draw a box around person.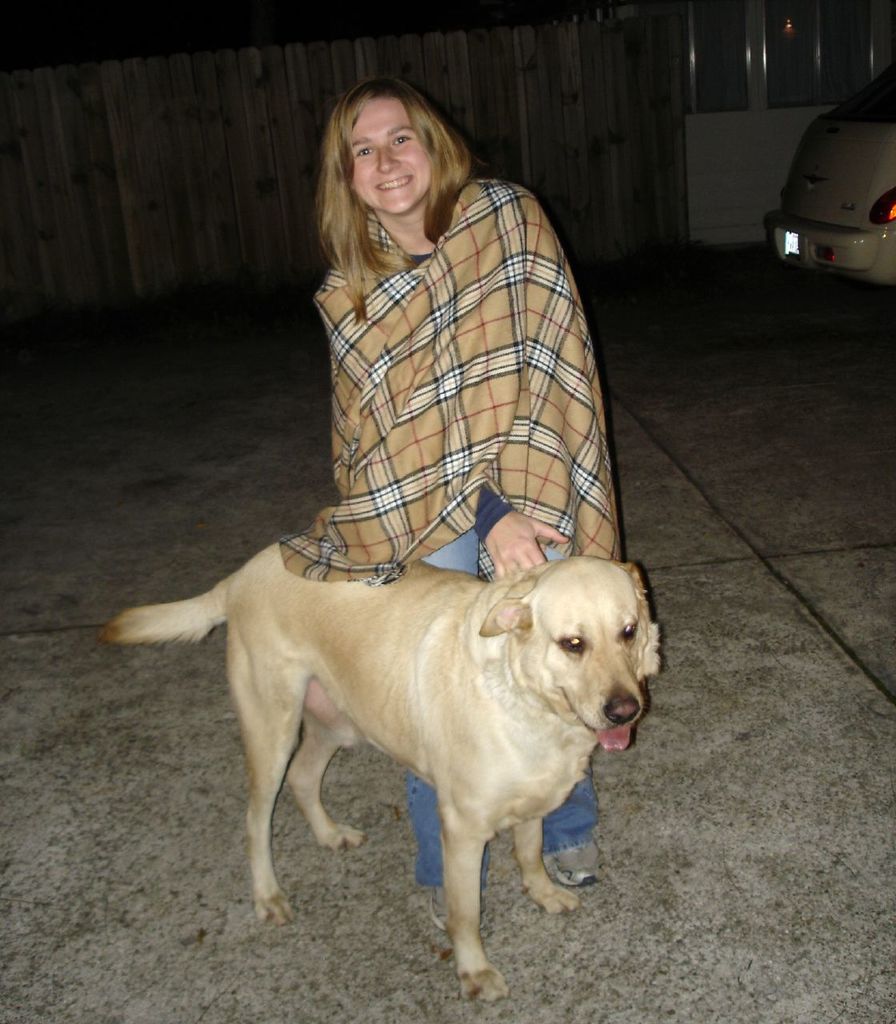
x1=278, y1=77, x2=627, y2=933.
